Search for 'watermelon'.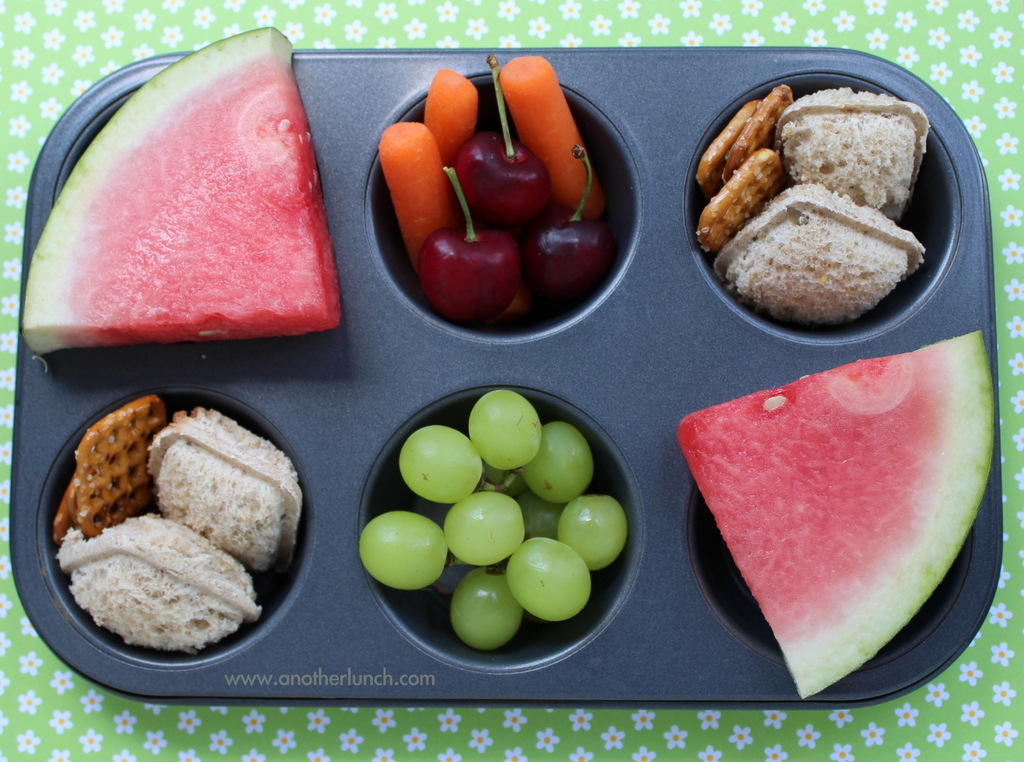
Found at rect(19, 22, 337, 351).
